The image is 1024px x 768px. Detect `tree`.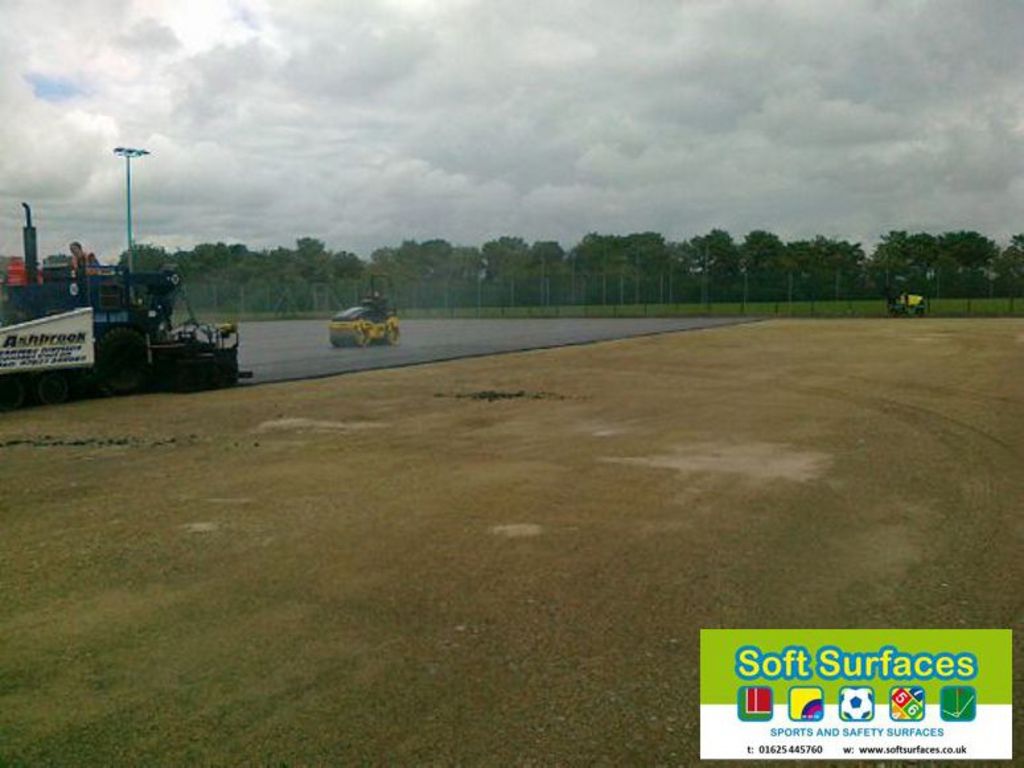
Detection: bbox=(897, 234, 939, 263).
